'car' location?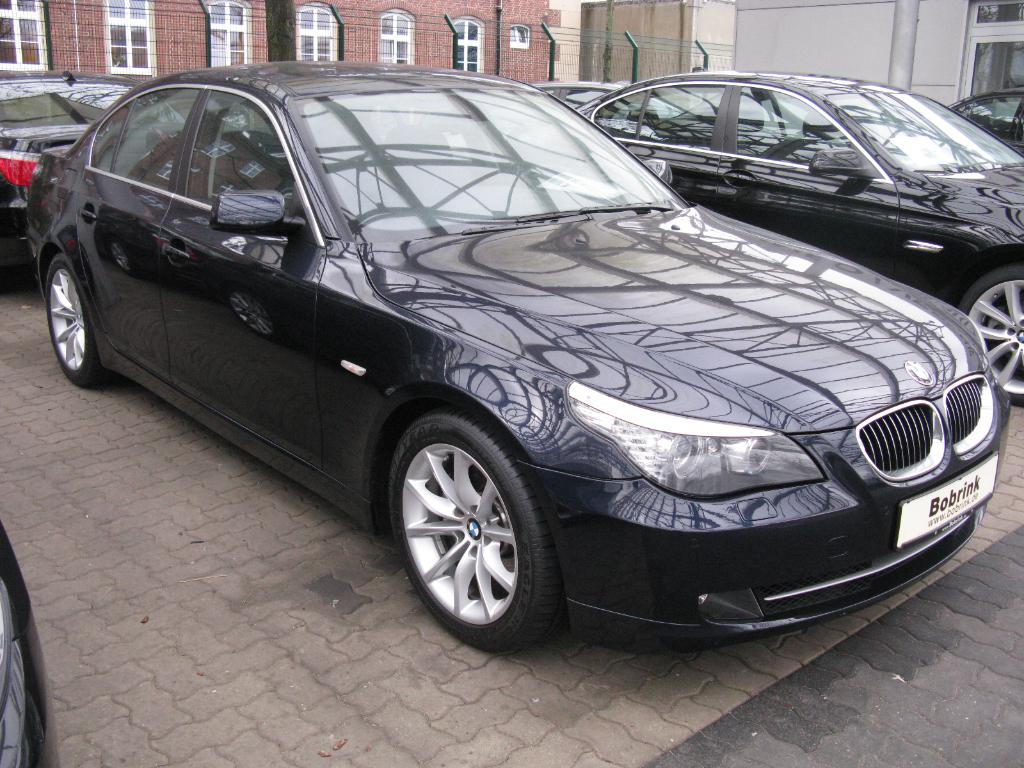
rect(572, 71, 1023, 406)
